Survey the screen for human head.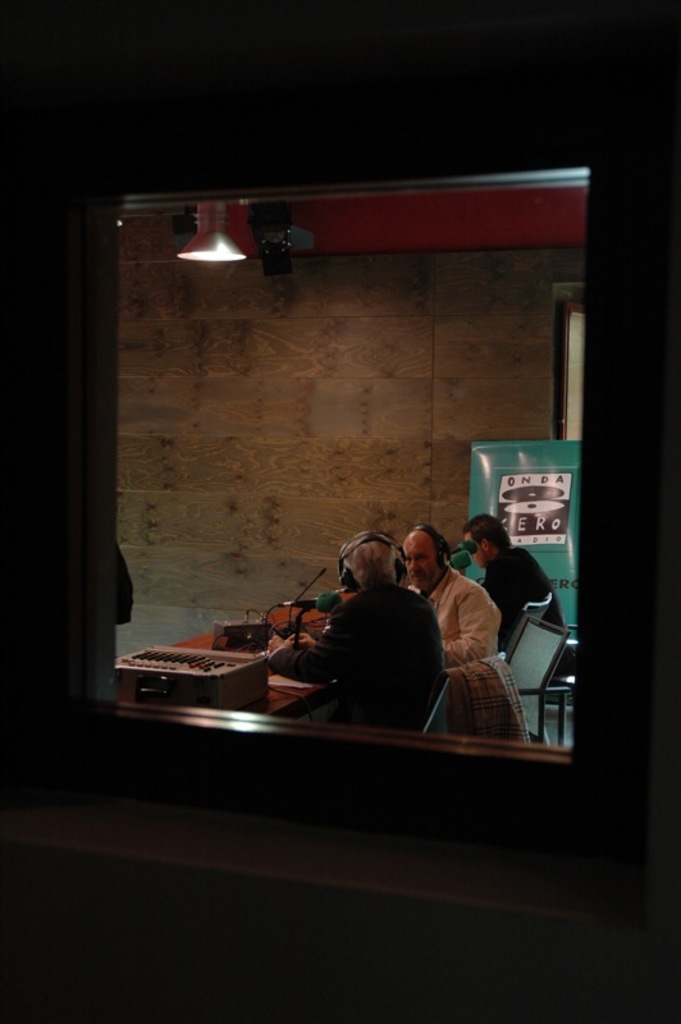
Survey found: (339,530,415,596).
